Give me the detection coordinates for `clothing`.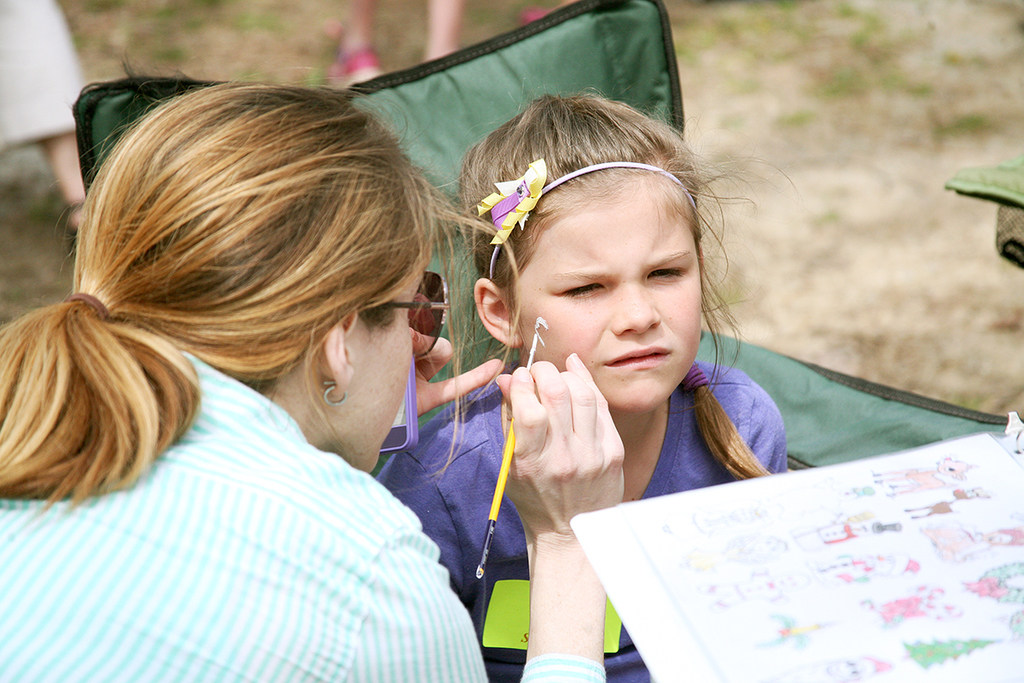
l=0, t=346, r=606, b=682.
